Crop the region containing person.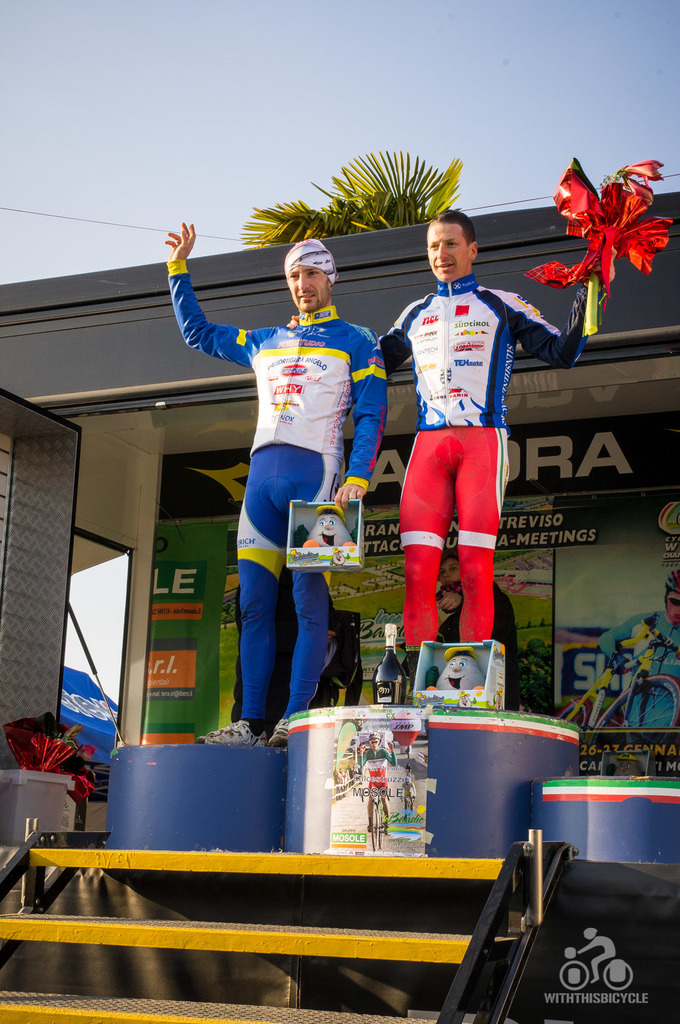
Crop region: l=150, t=223, r=394, b=744.
